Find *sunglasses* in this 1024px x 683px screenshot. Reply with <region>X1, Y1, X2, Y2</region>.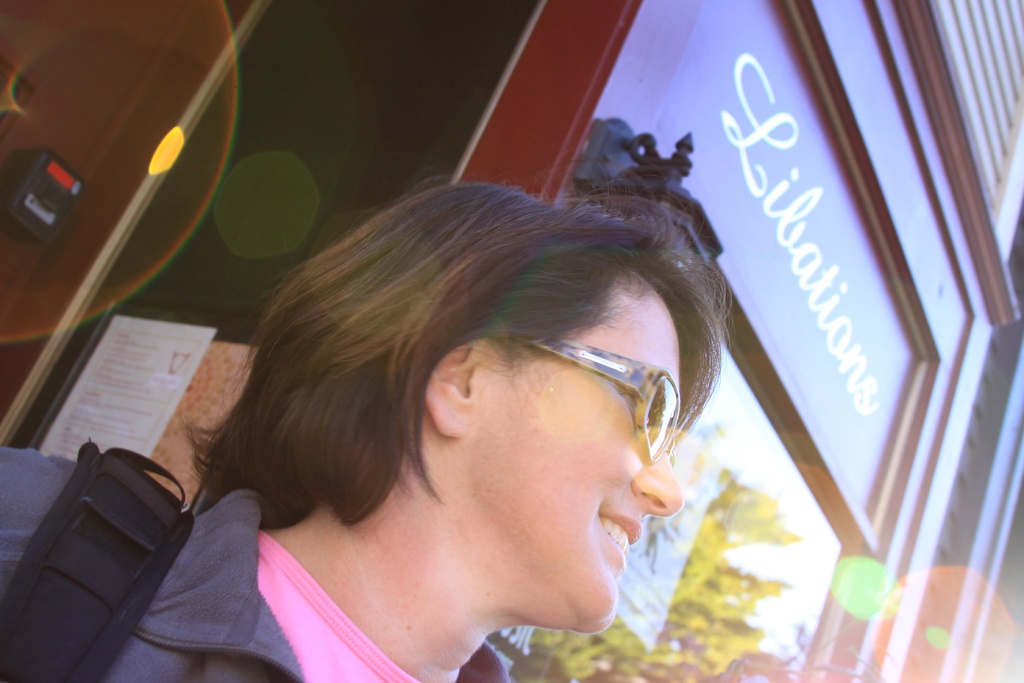
<region>514, 333, 681, 467</region>.
